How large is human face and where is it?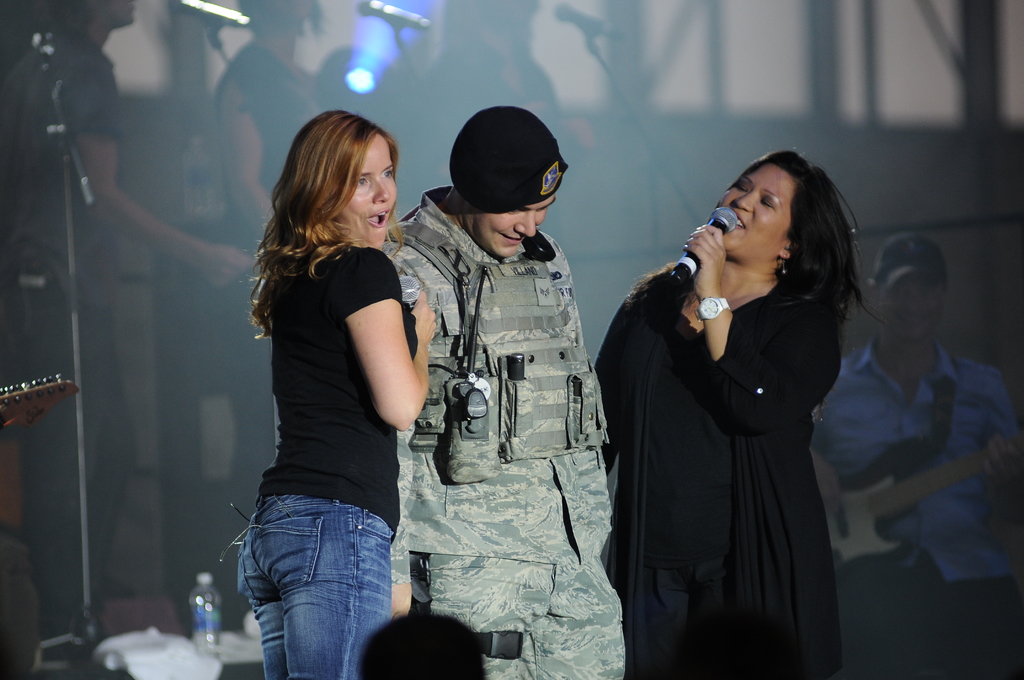
Bounding box: (left=716, top=164, right=790, bottom=264).
